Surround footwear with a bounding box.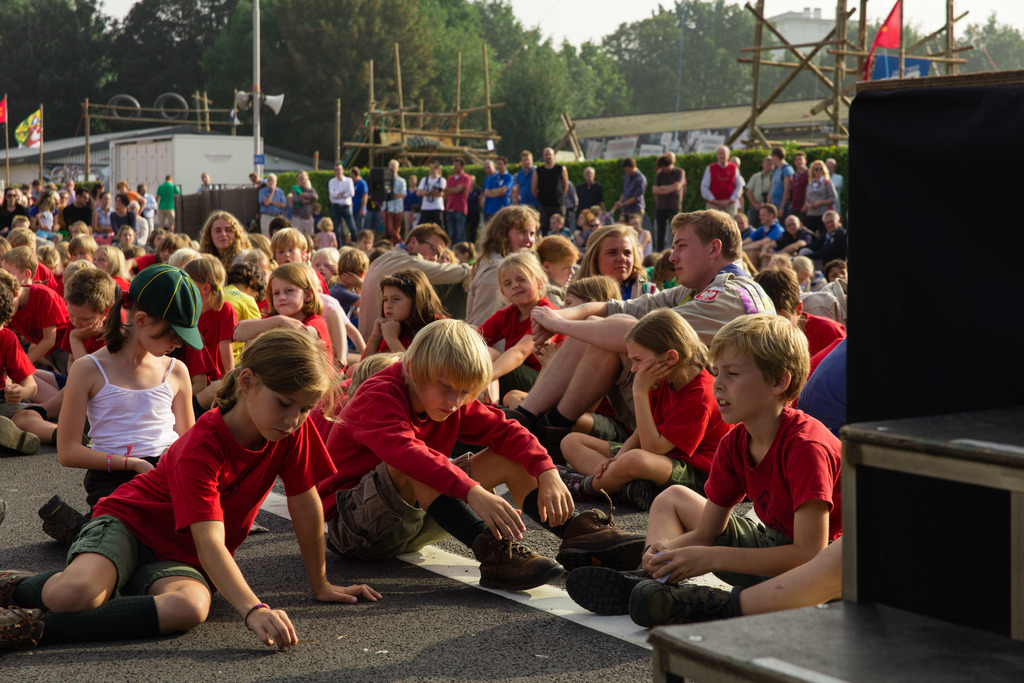
[633, 578, 735, 636].
